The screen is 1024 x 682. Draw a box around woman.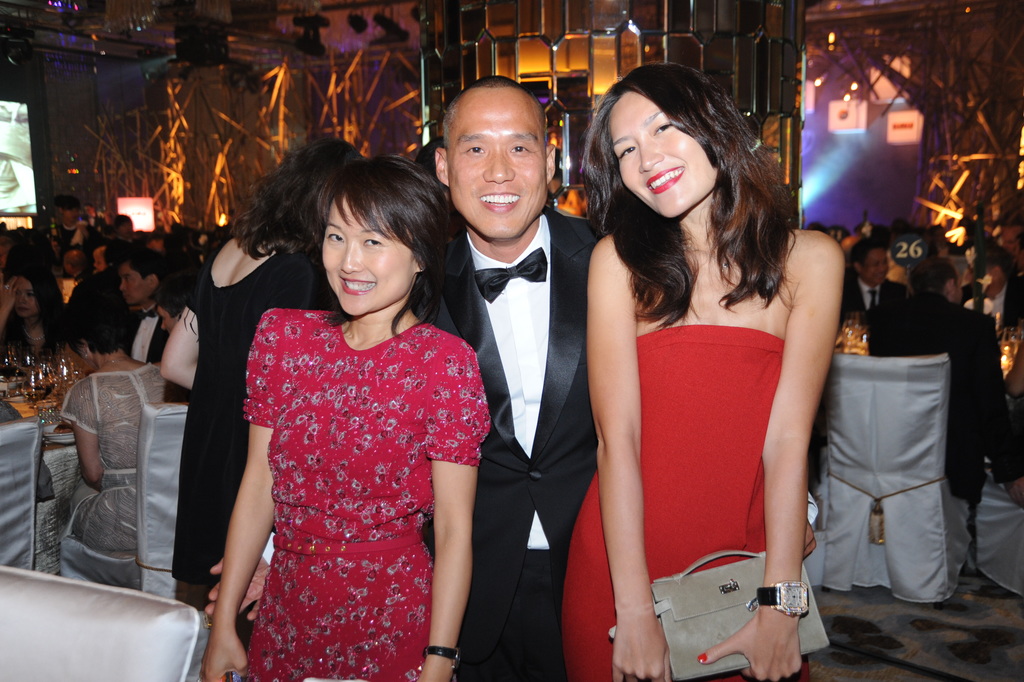
[558, 65, 847, 681].
